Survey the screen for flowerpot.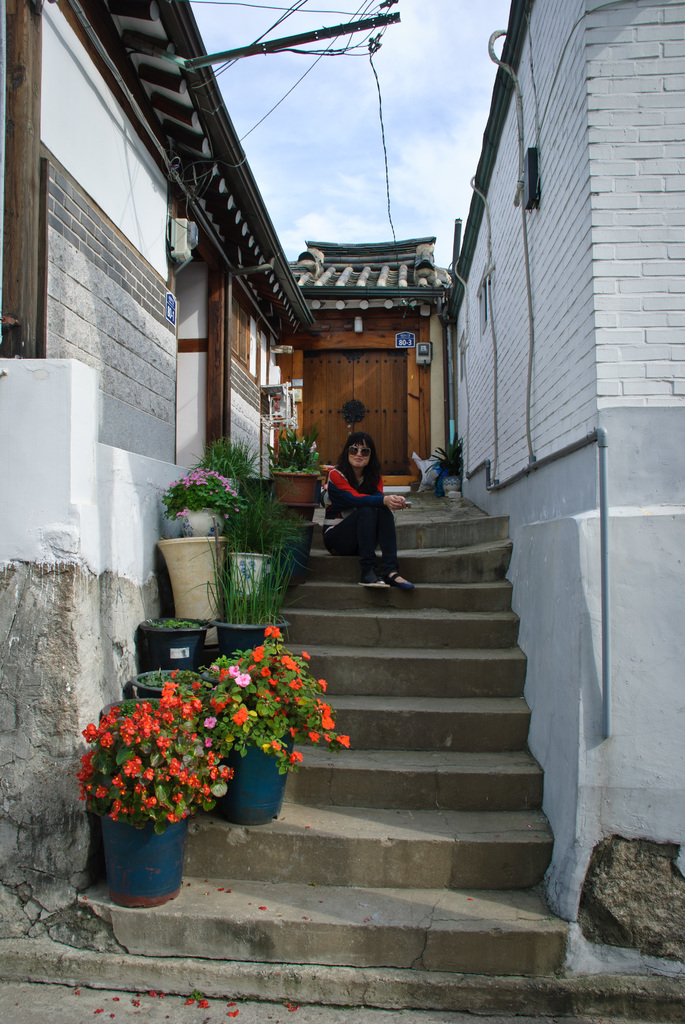
Survey found: (x1=91, y1=796, x2=196, y2=908).
